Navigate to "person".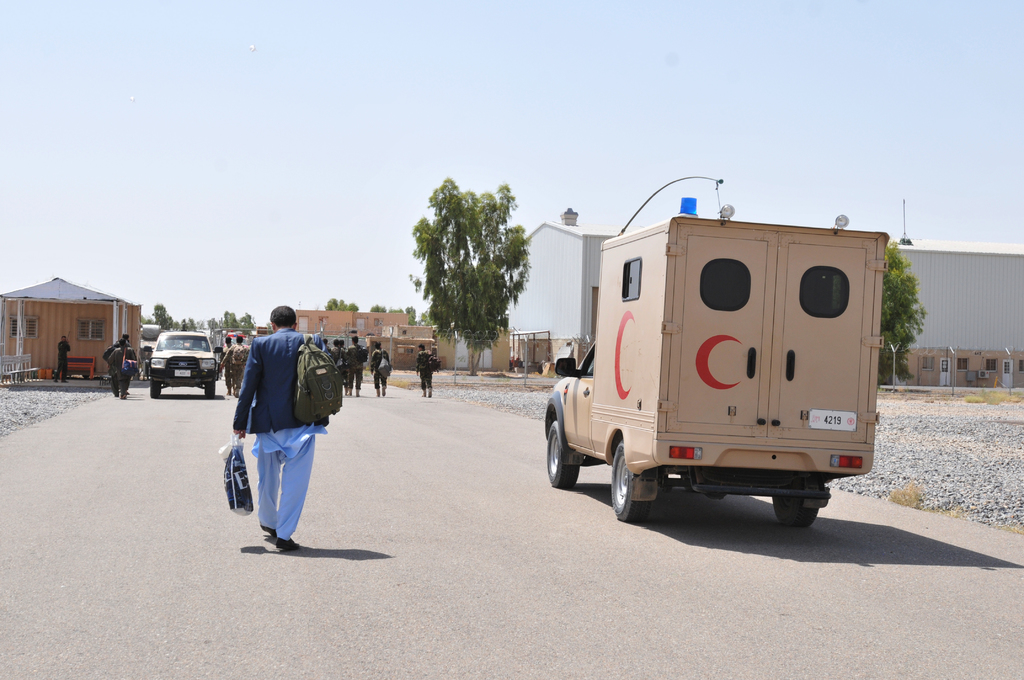
Navigation target: 349:337:360:400.
